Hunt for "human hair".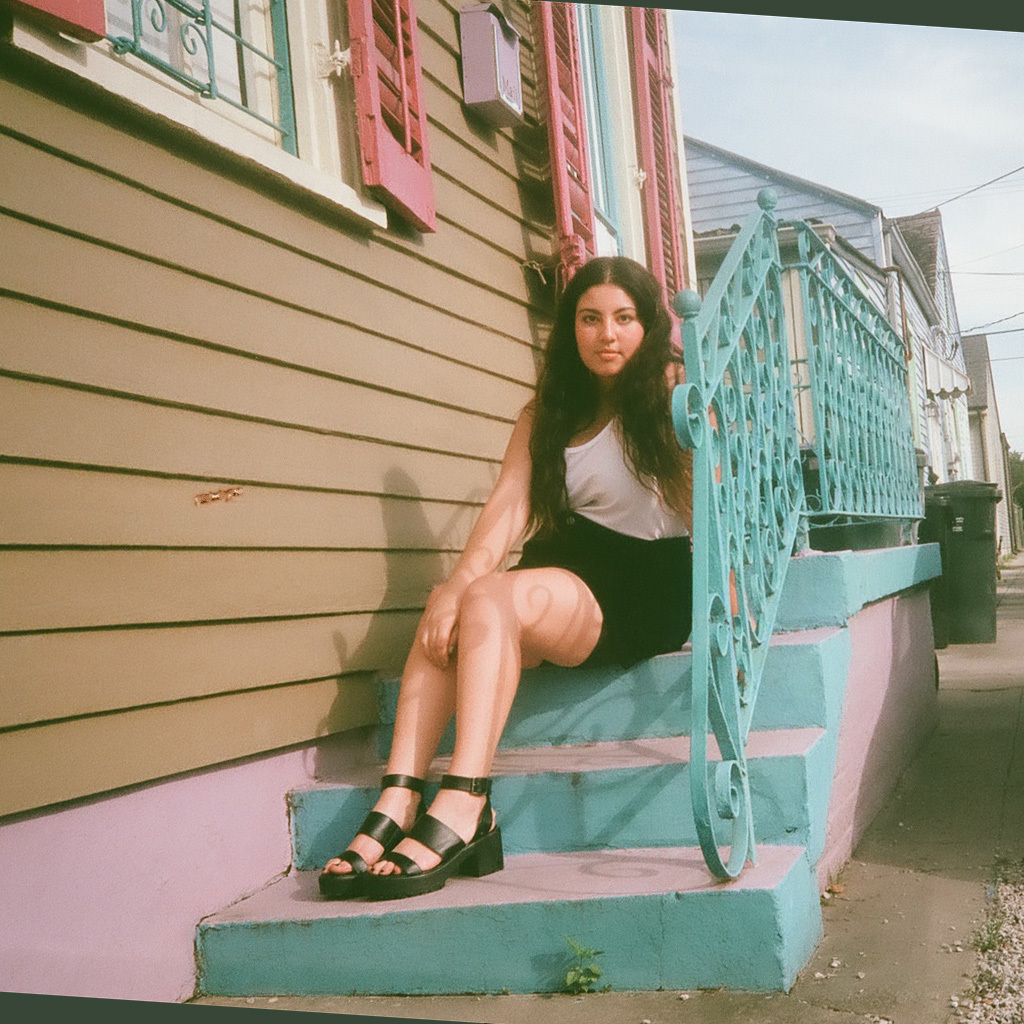
Hunted down at x1=530 y1=259 x2=692 y2=522.
